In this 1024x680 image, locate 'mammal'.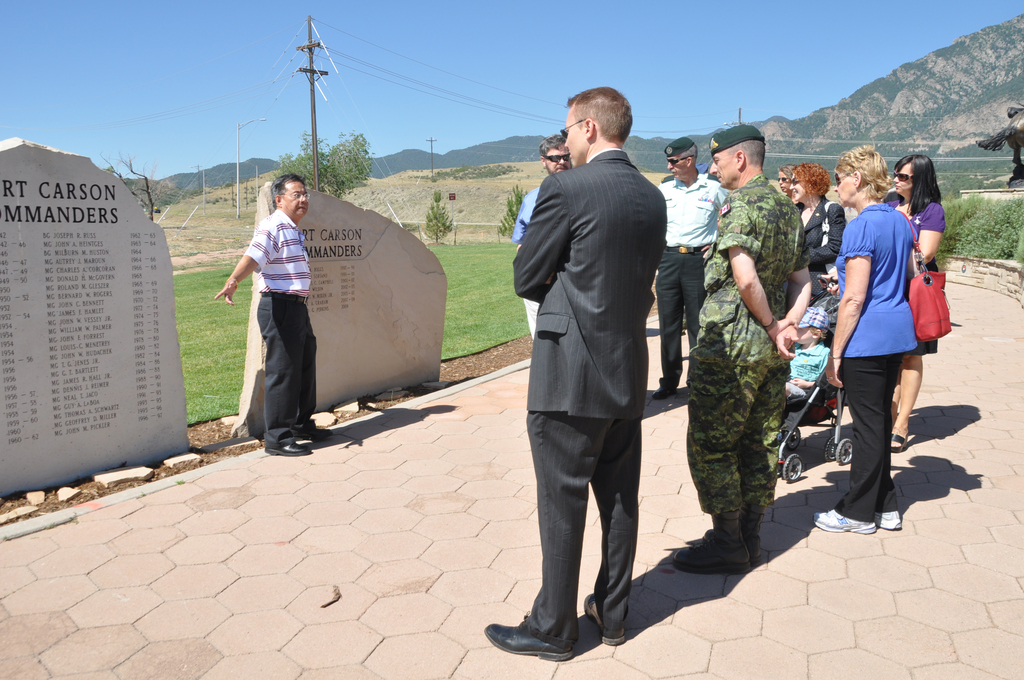
Bounding box: (x1=215, y1=173, x2=320, y2=457).
